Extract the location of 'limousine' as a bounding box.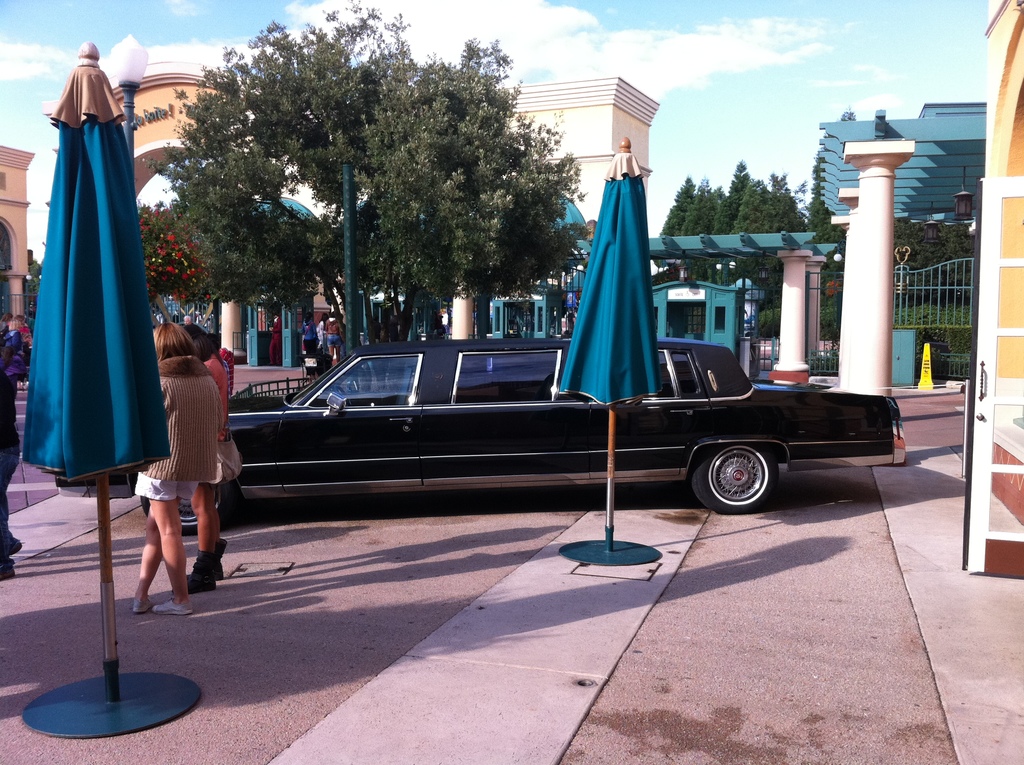
{"x1": 138, "y1": 338, "x2": 907, "y2": 537}.
